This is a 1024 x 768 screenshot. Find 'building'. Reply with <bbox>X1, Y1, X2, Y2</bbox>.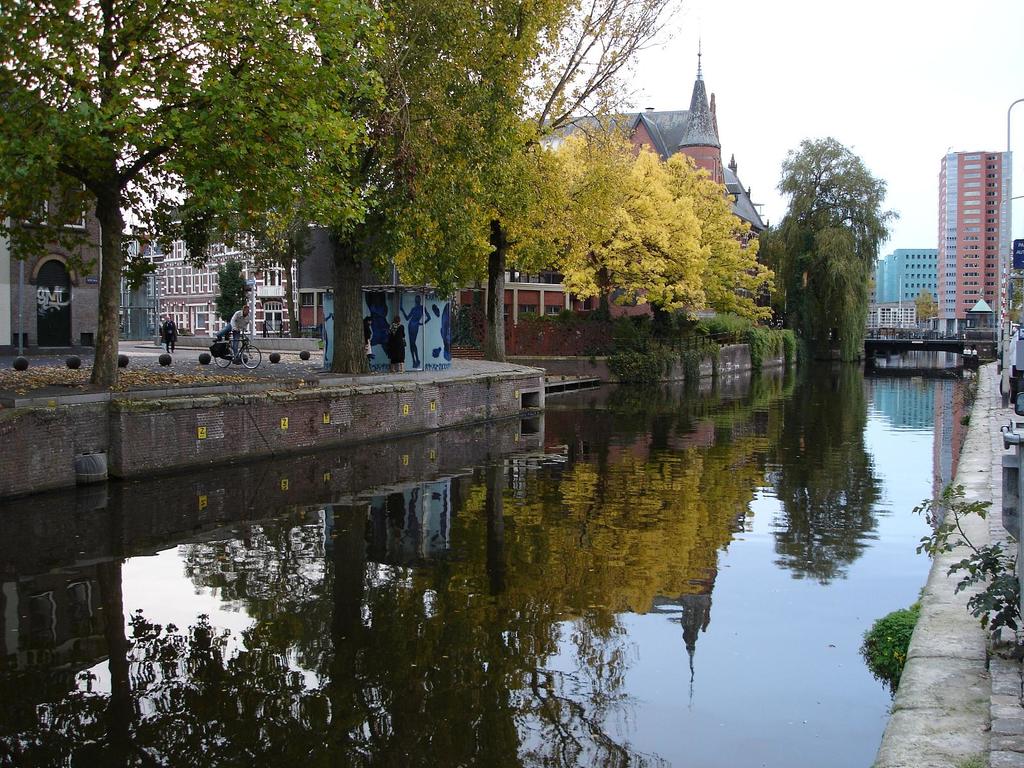
<bbox>0, 179, 105, 352</bbox>.
